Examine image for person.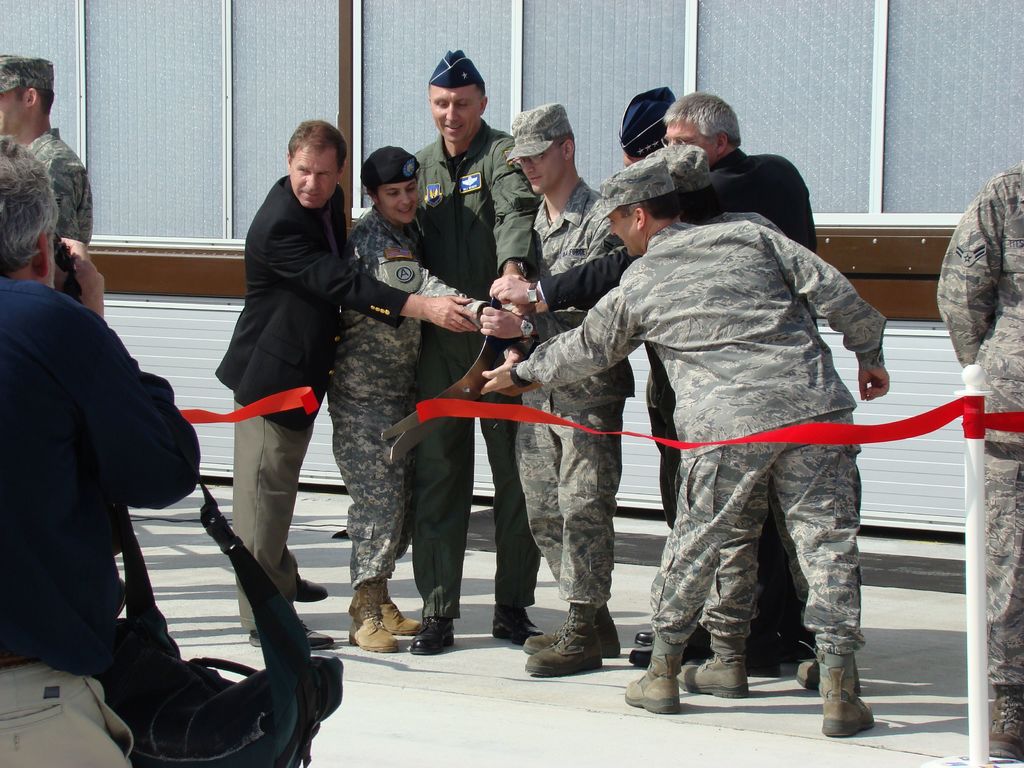
Examination result: select_region(212, 122, 484, 654).
